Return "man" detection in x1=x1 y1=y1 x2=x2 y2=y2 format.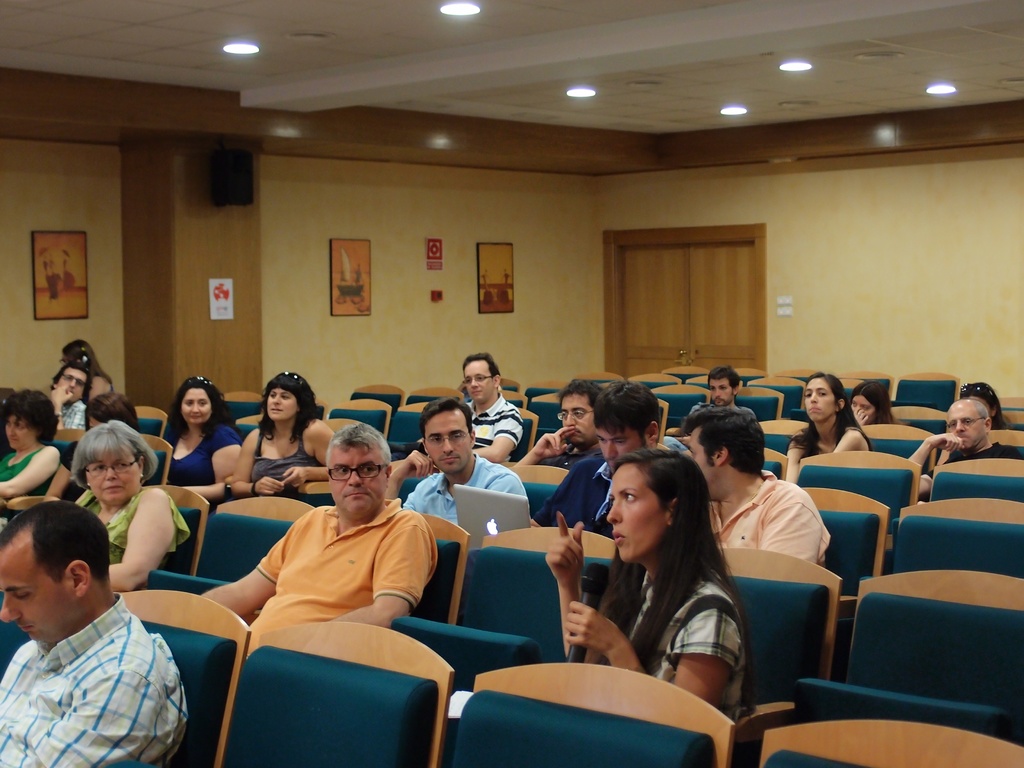
x1=684 y1=404 x2=834 y2=566.
